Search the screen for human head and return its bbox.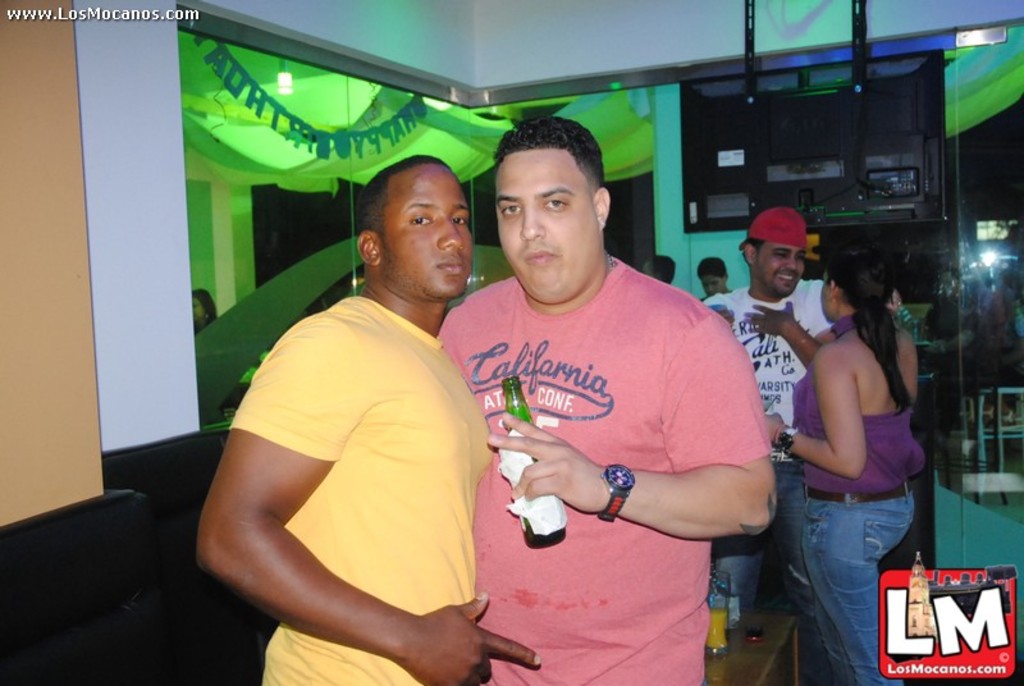
Found: crop(189, 285, 214, 324).
